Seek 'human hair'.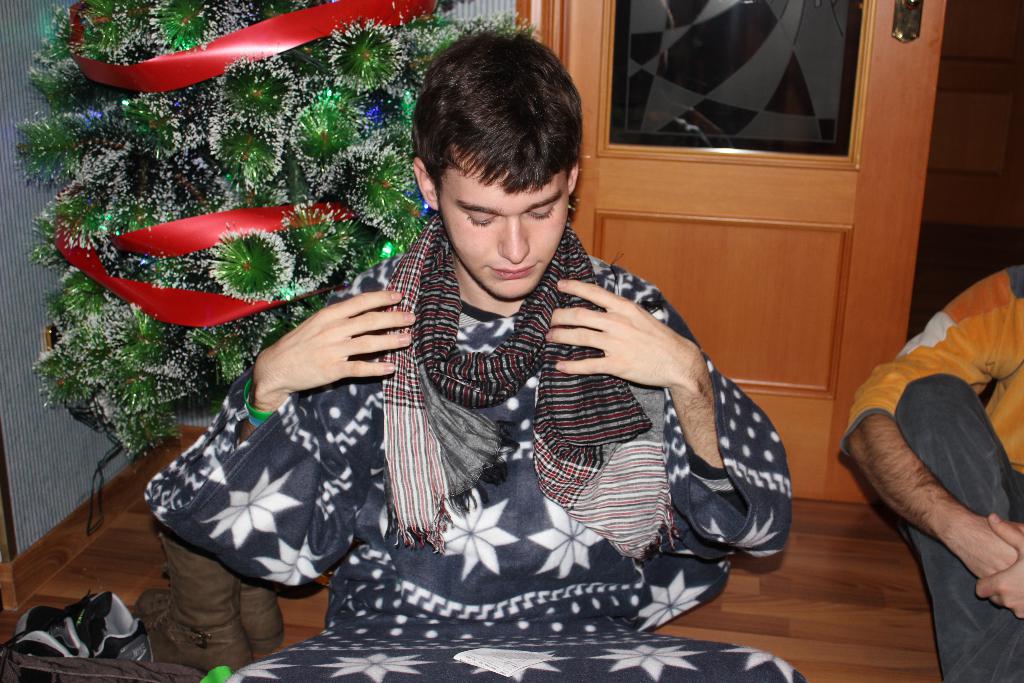
bbox=[415, 29, 584, 194].
